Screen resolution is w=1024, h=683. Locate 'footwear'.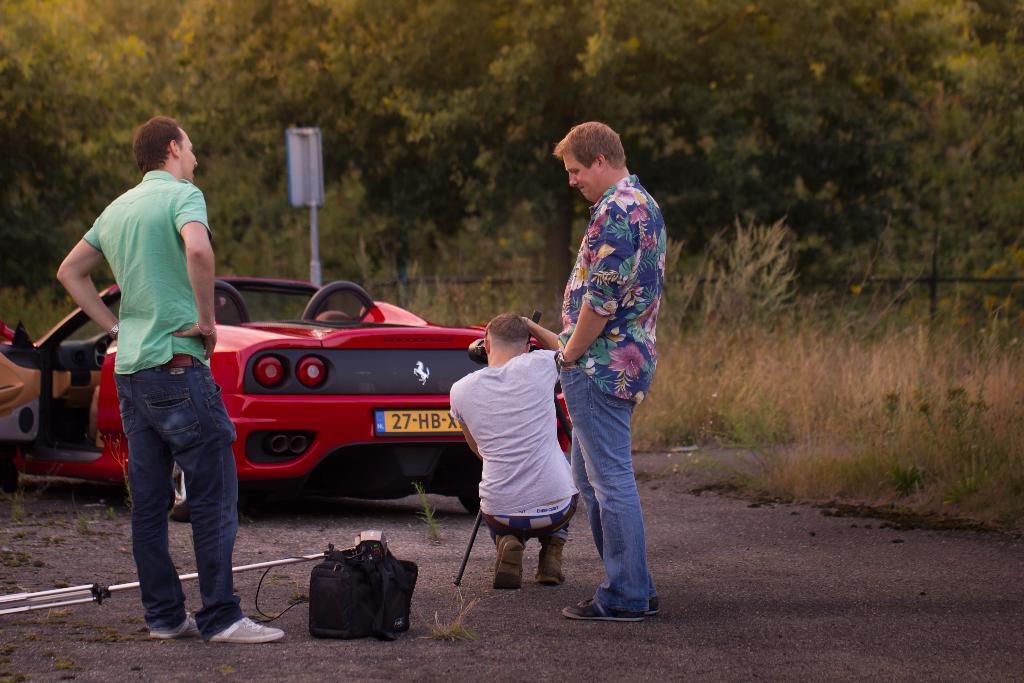
left=534, top=537, right=568, bottom=586.
